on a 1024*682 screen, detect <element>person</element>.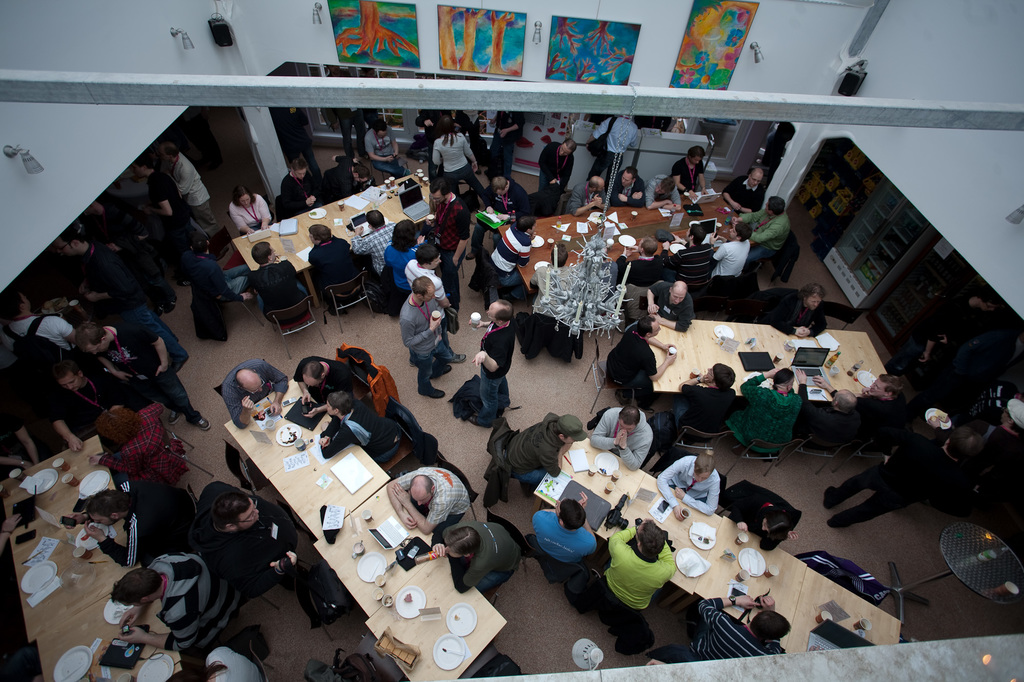
(x1=385, y1=216, x2=419, y2=291).
